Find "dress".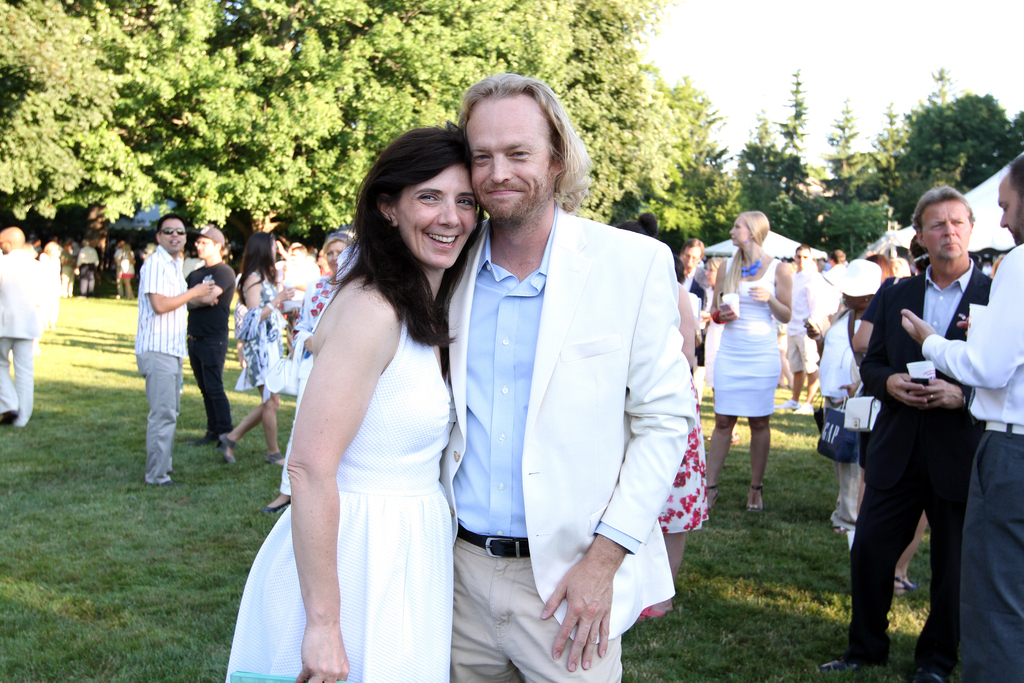
BBox(217, 219, 477, 682).
